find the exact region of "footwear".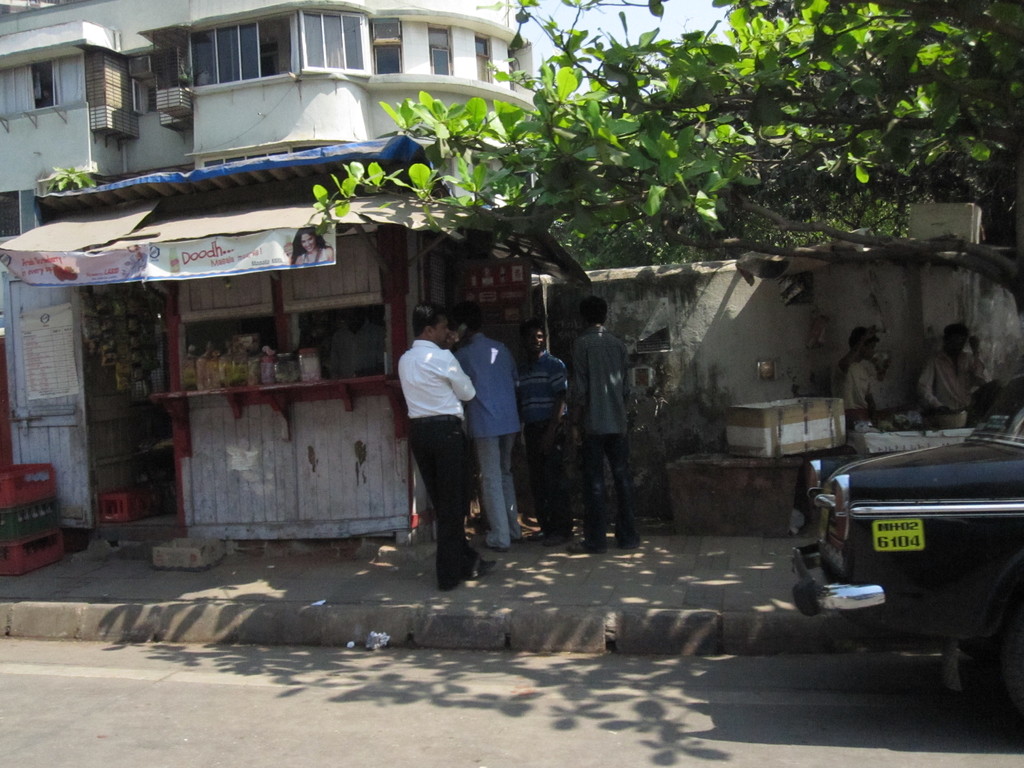
Exact region: [x1=547, y1=531, x2=575, y2=548].
